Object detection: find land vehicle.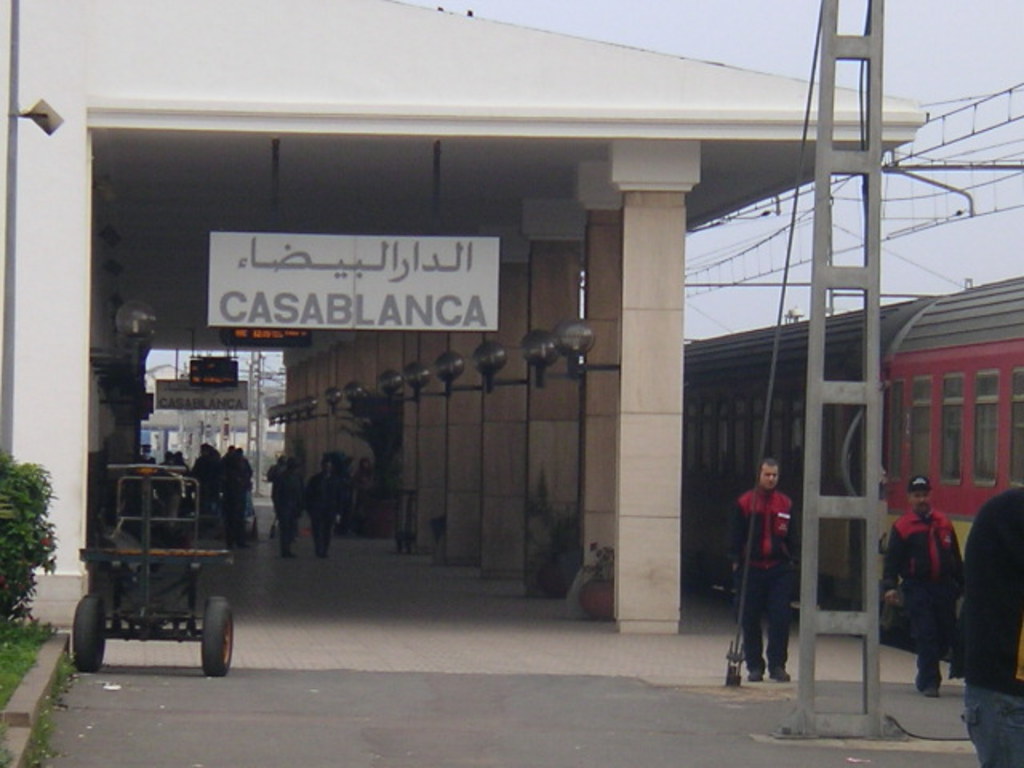
bbox=[59, 461, 234, 672].
